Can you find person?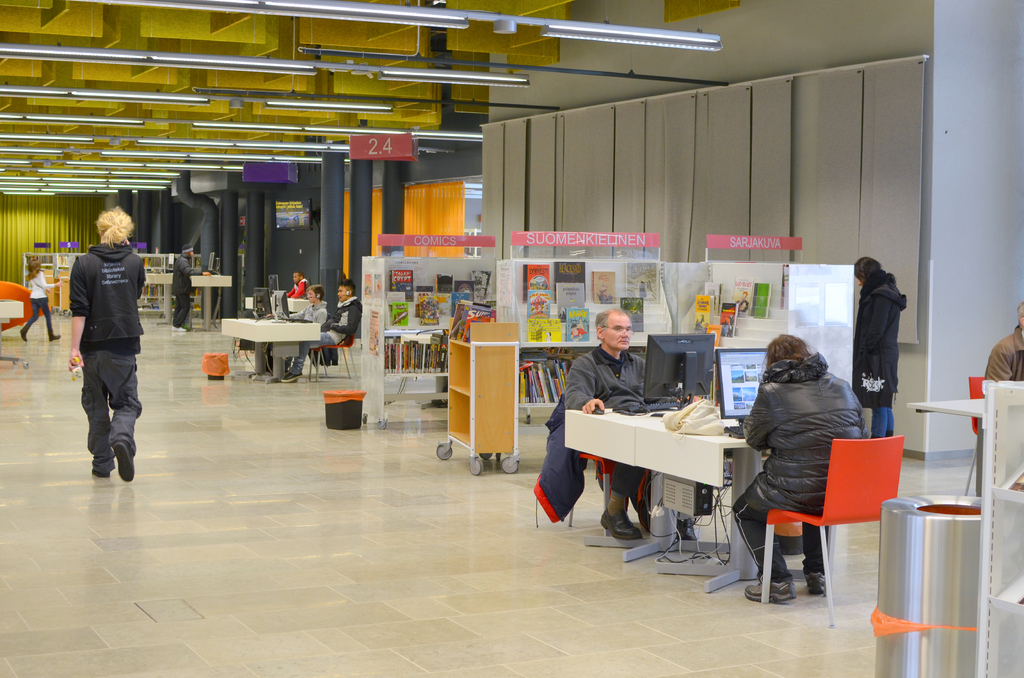
Yes, bounding box: (285,269,311,300).
